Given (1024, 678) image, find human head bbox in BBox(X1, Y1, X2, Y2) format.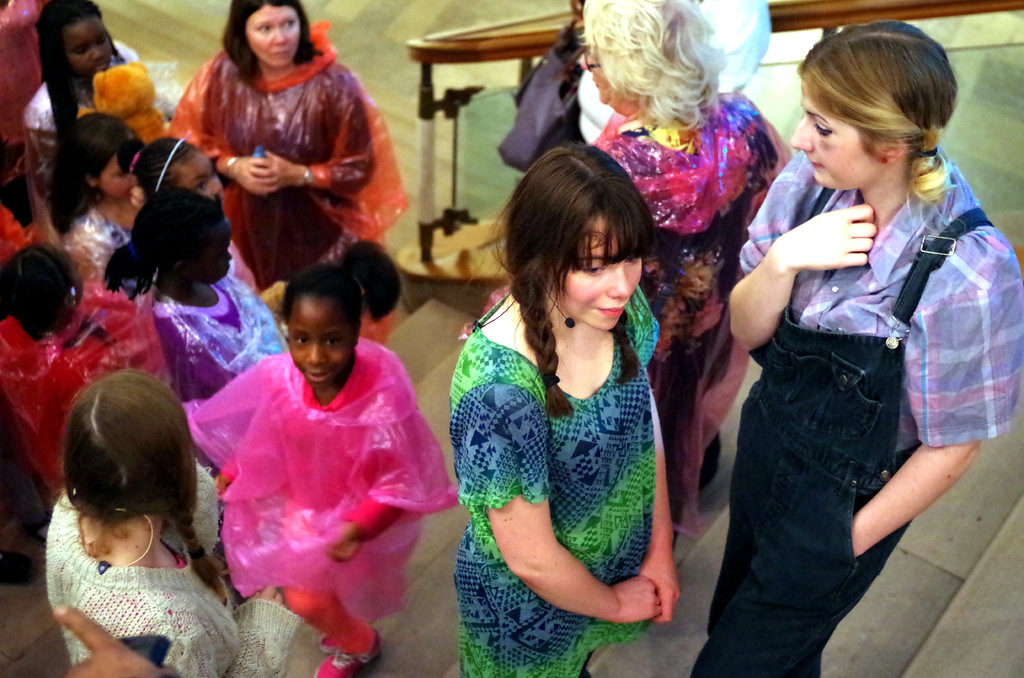
BBox(220, 0, 310, 69).
